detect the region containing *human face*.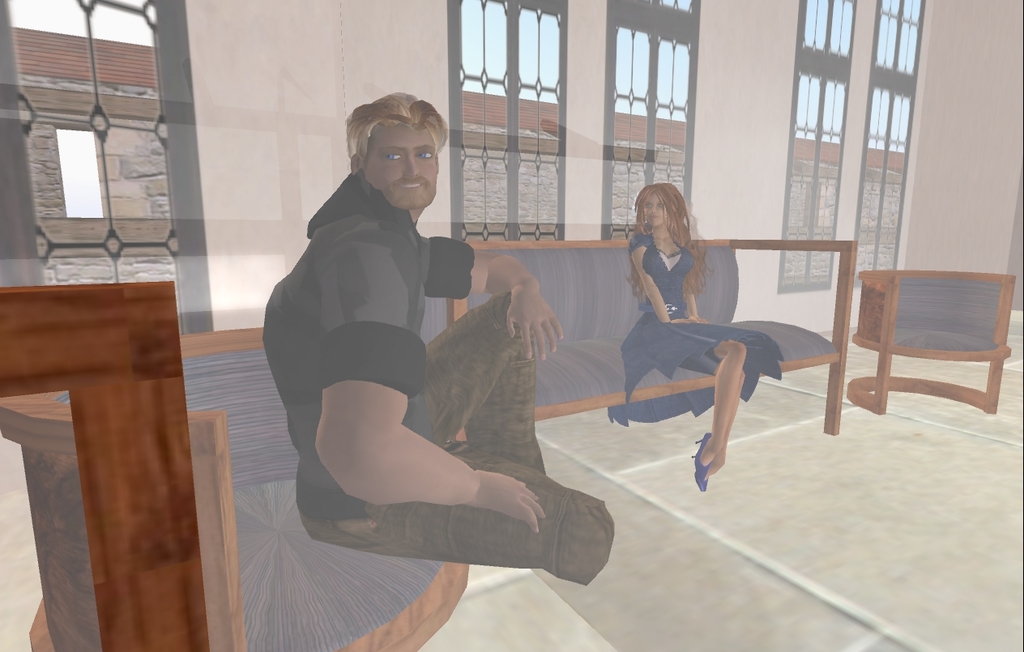
bbox=(370, 126, 438, 208).
